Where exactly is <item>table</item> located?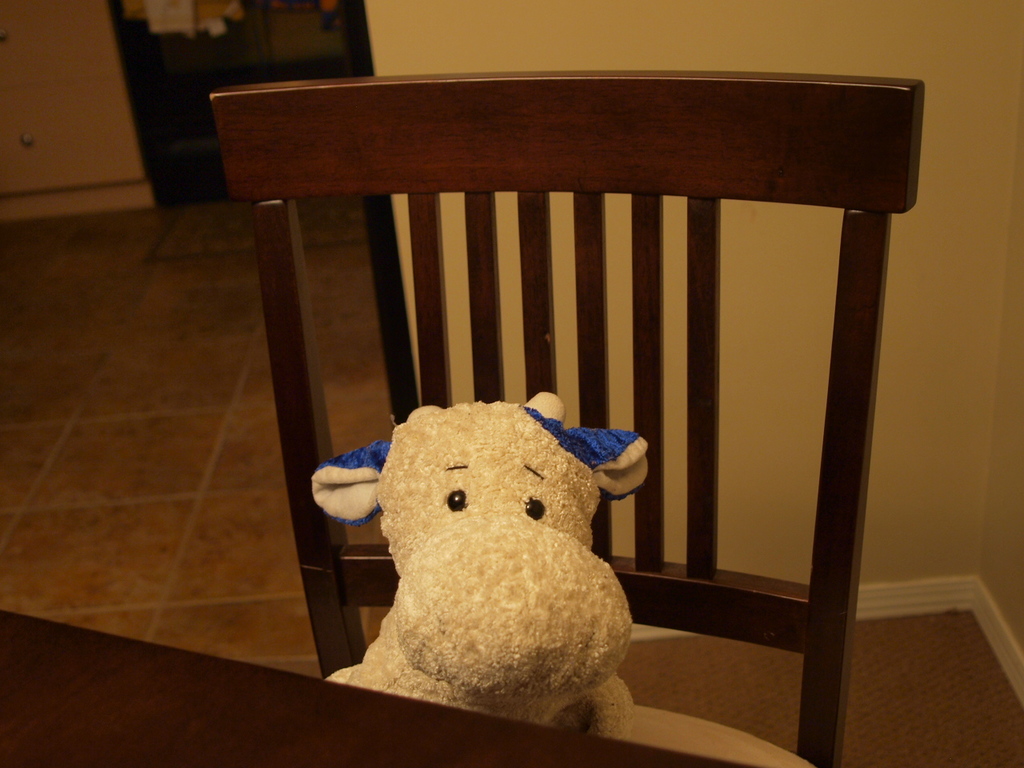
Its bounding box is region(0, 610, 761, 767).
